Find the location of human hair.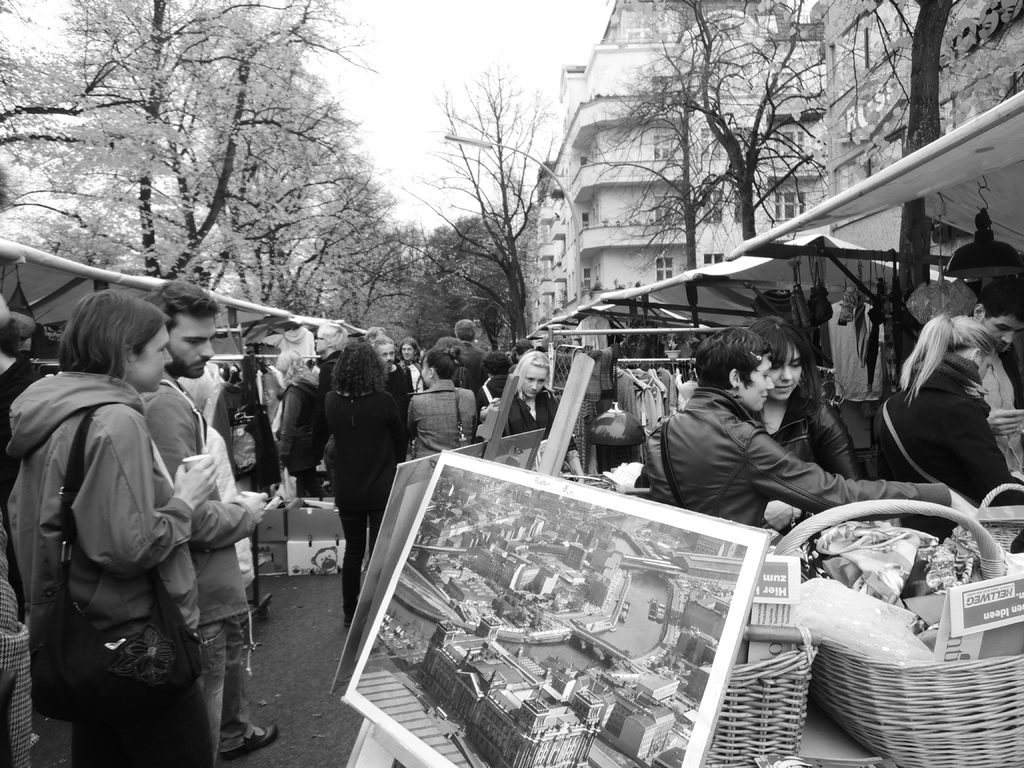
Location: (748, 314, 822, 406).
